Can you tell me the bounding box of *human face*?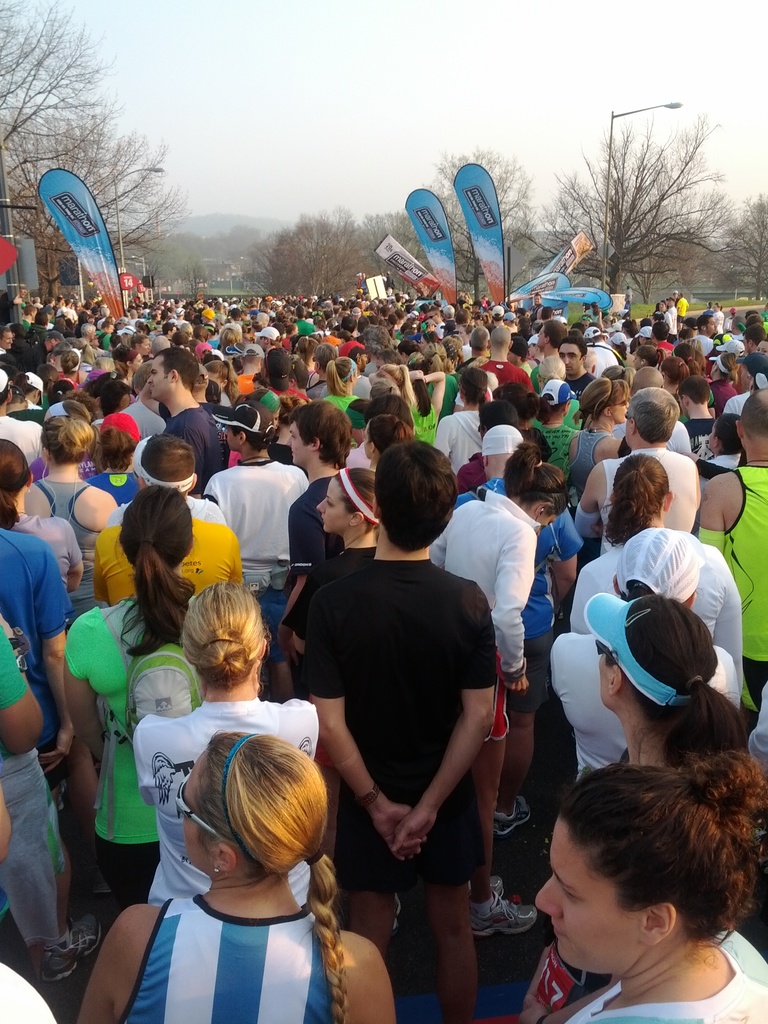
detection(315, 475, 343, 532).
